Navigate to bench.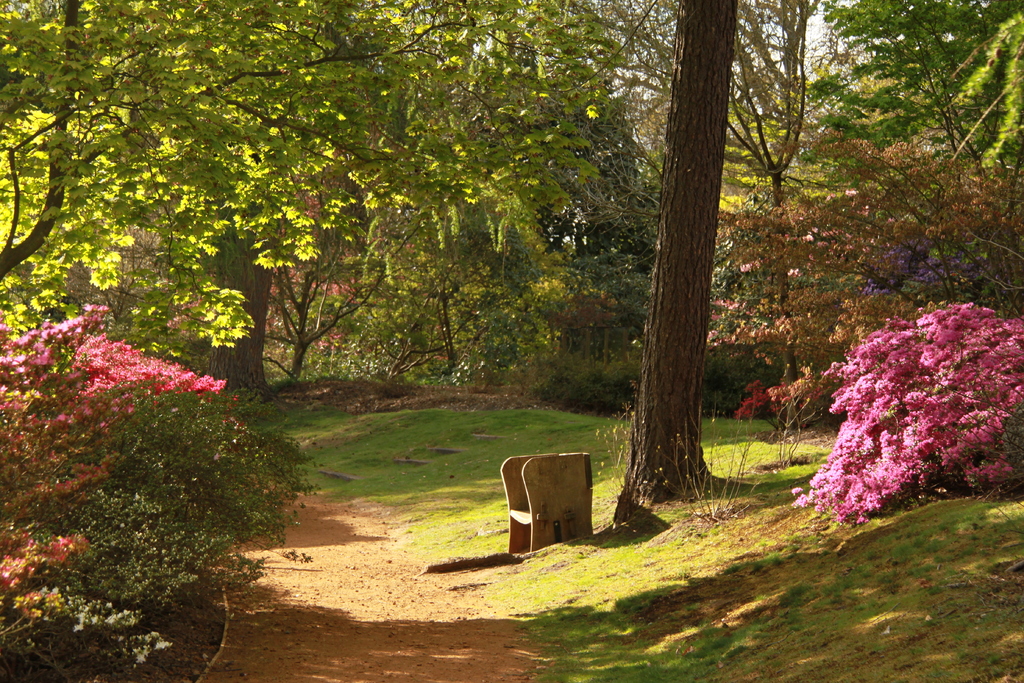
Navigation target: 474/444/600/572.
